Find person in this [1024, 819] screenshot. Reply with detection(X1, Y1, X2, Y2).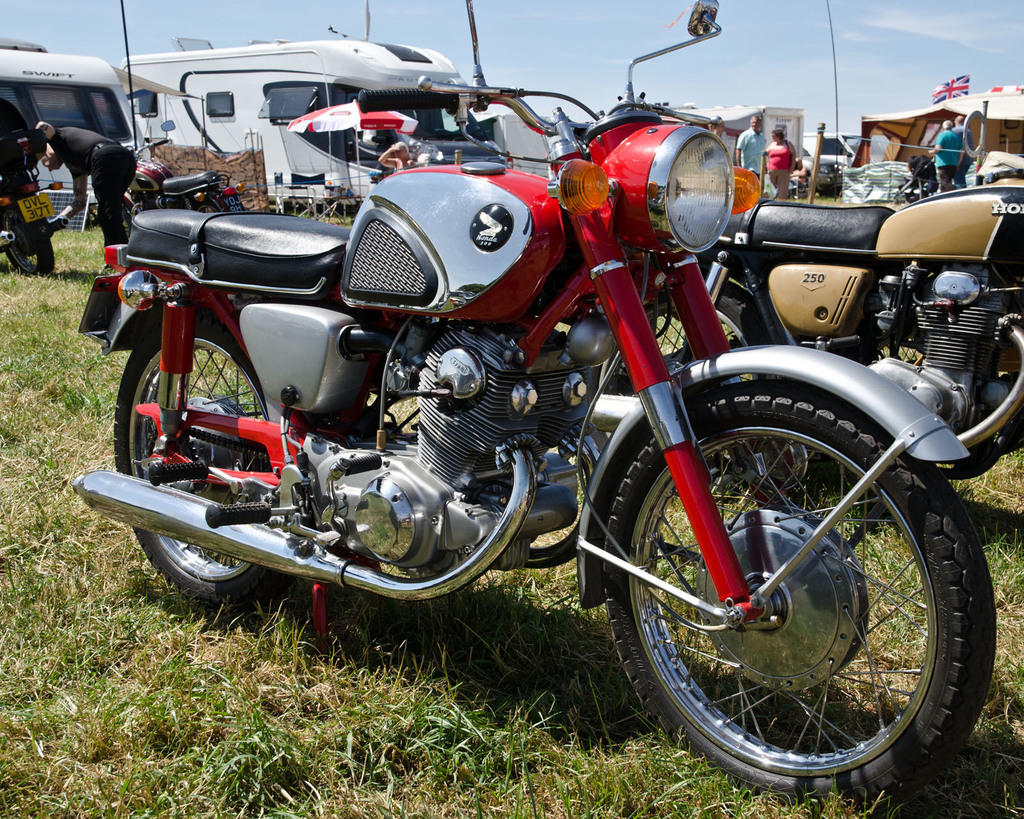
detection(735, 115, 766, 180).
